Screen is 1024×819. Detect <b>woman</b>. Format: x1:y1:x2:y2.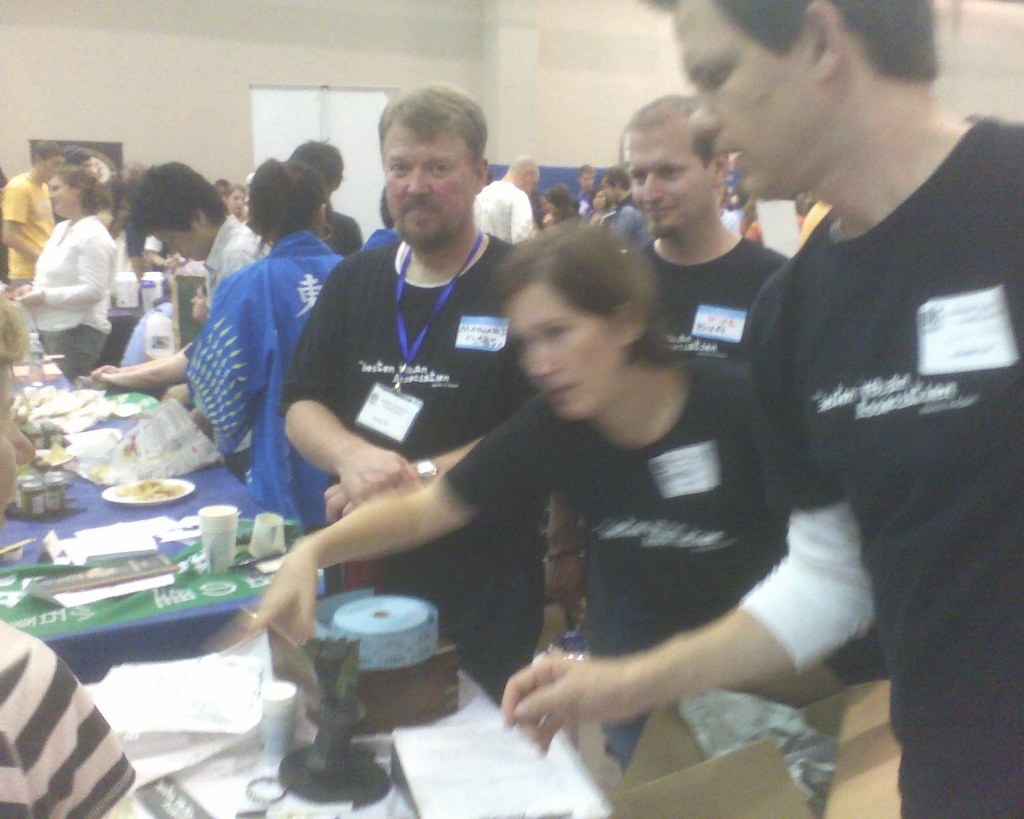
228:218:850:818.
